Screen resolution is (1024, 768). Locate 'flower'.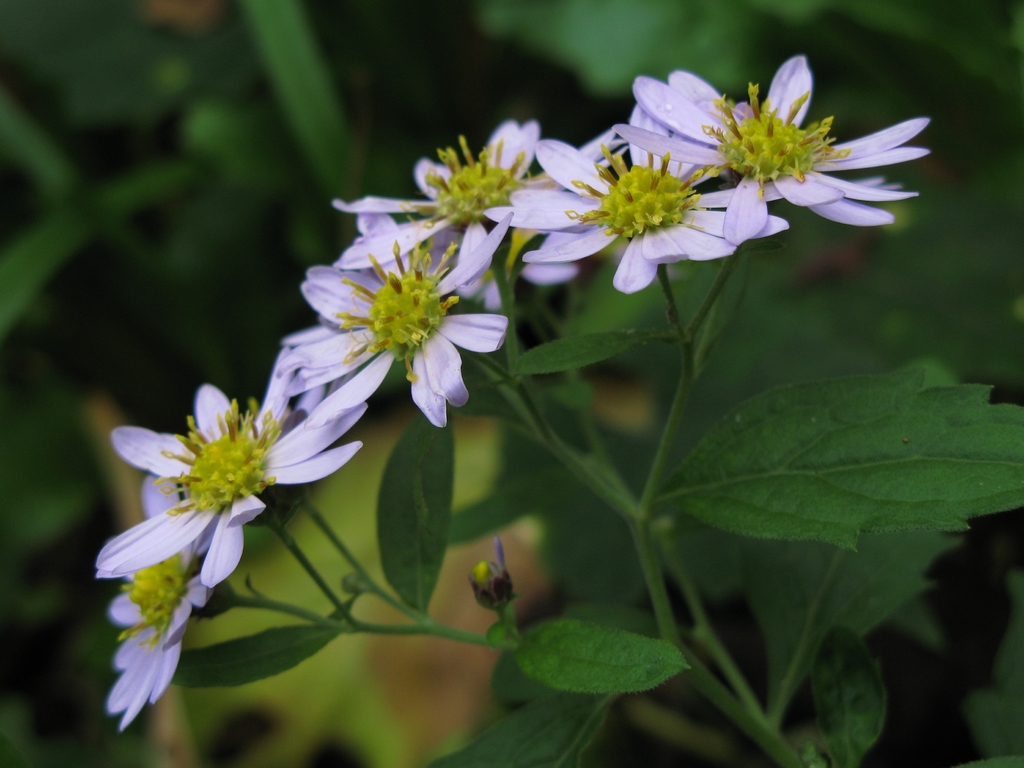
l=611, t=51, r=934, b=227.
